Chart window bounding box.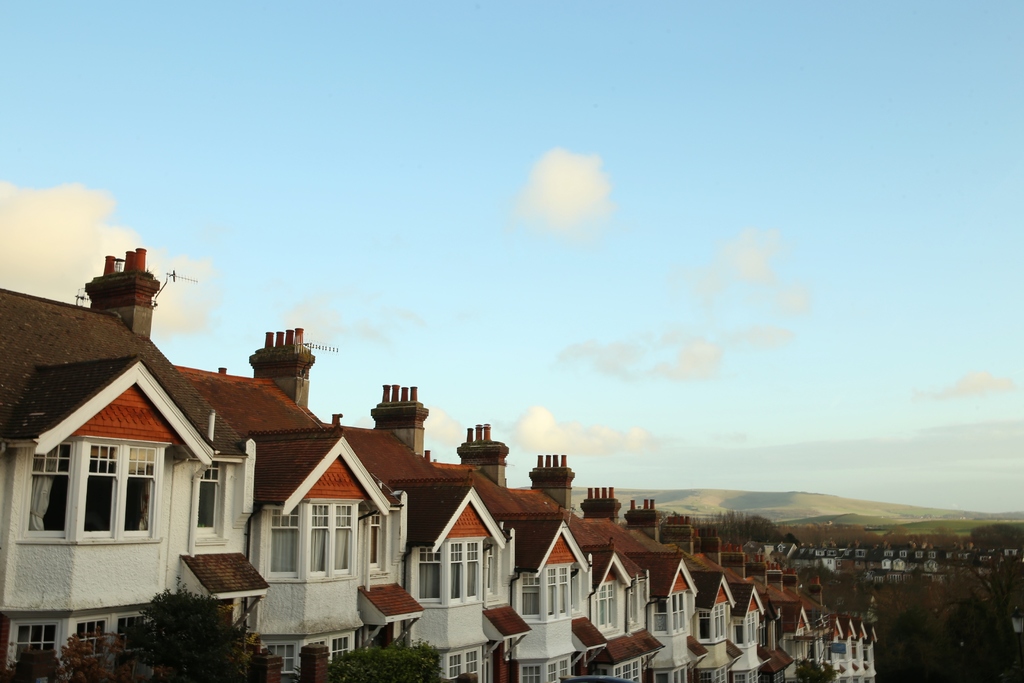
Charted: <box>732,673,766,682</box>.
